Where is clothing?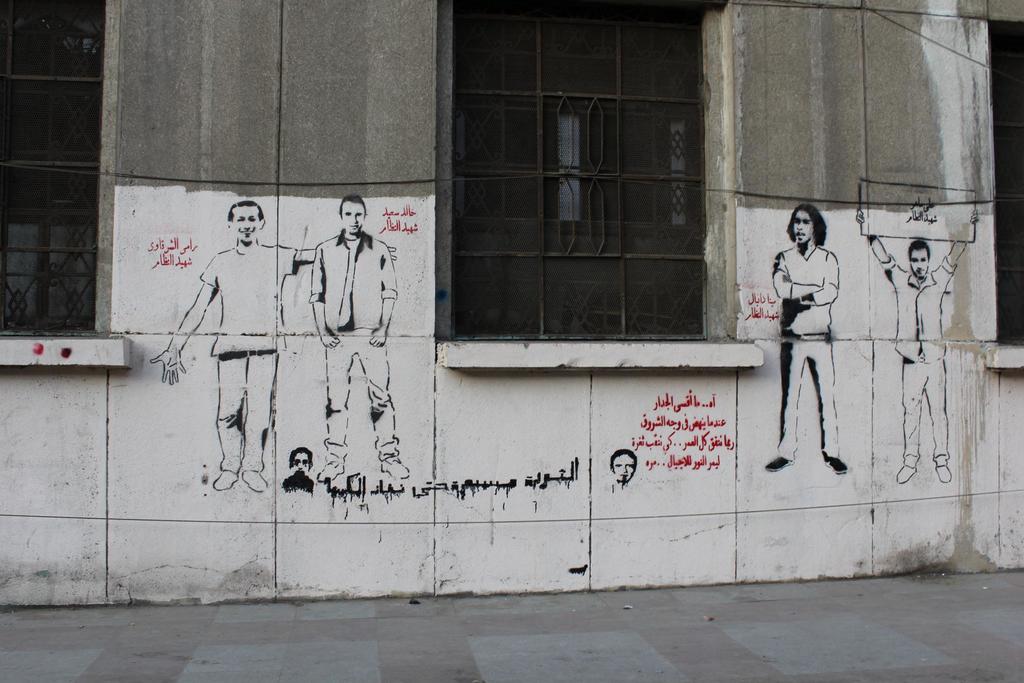
764, 243, 843, 468.
